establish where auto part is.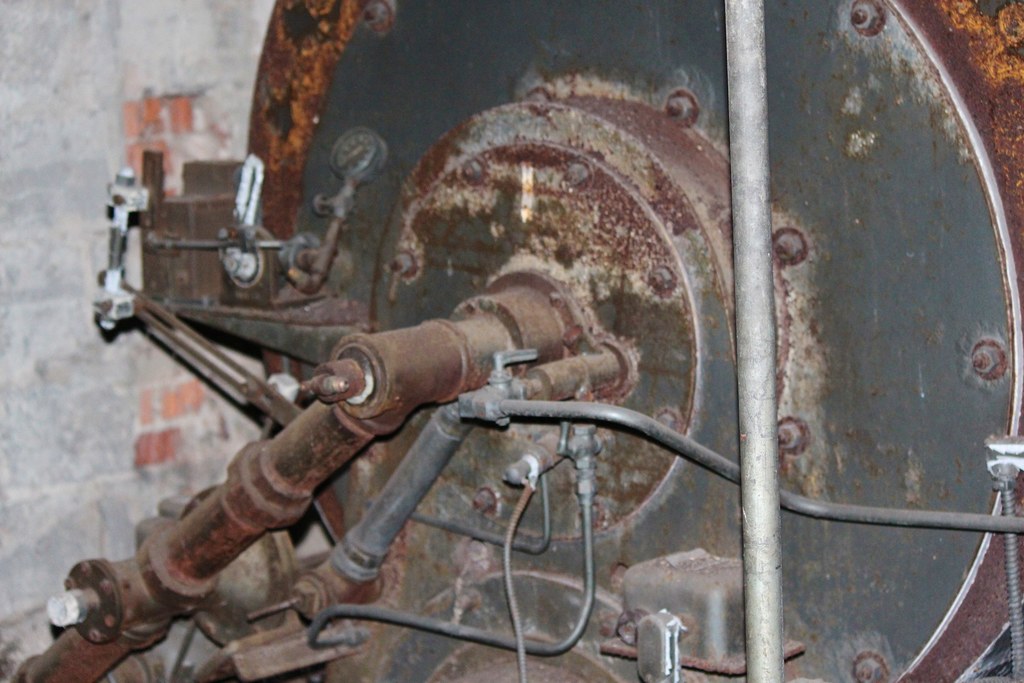
Established at (left=4, top=0, right=1023, bottom=682).
